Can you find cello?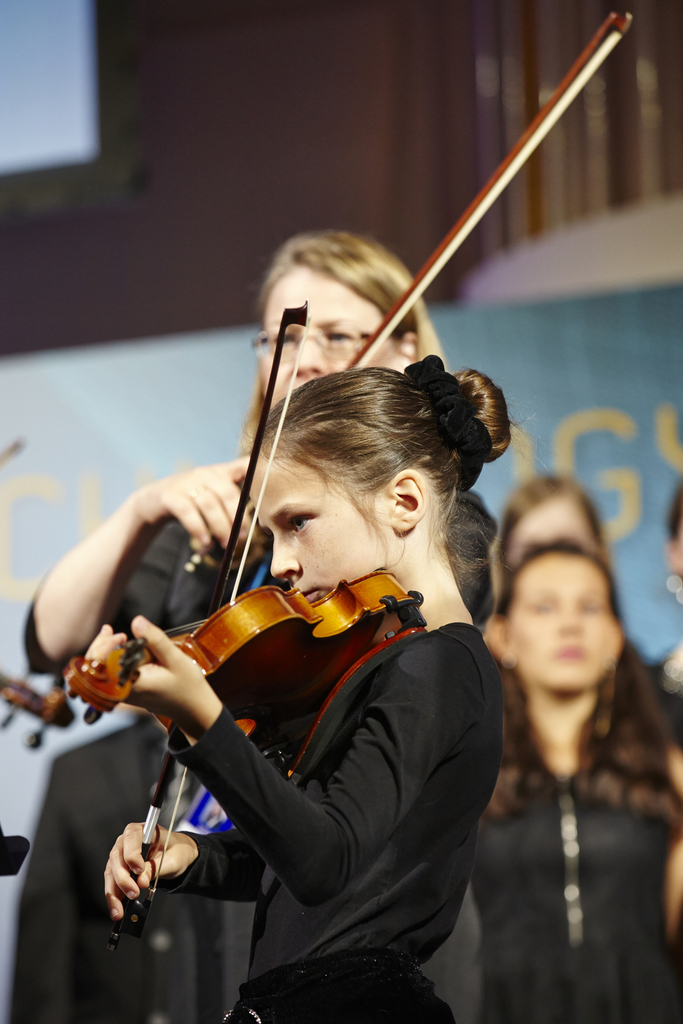
Yes, bounding box: pyautogui.locateOnScreen(68, 294, 430, 945).
